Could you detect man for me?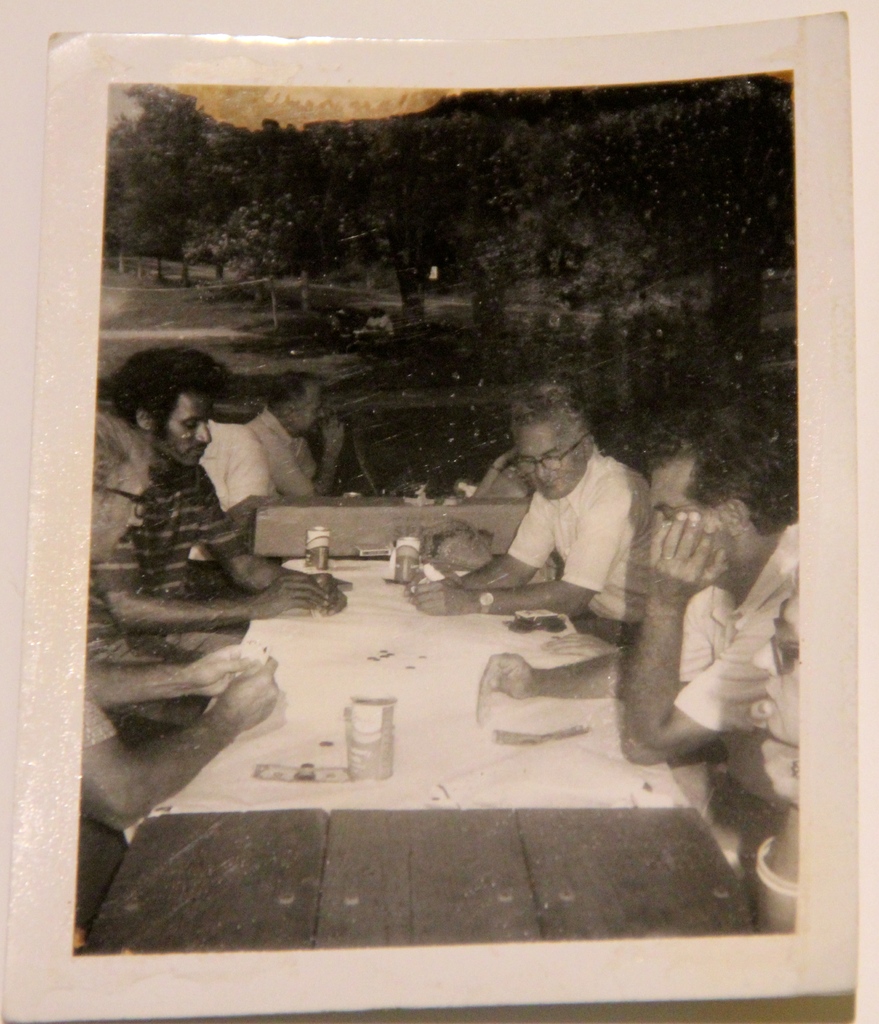
Detection result: (left=472, top=426, right=805, bottom=769).
